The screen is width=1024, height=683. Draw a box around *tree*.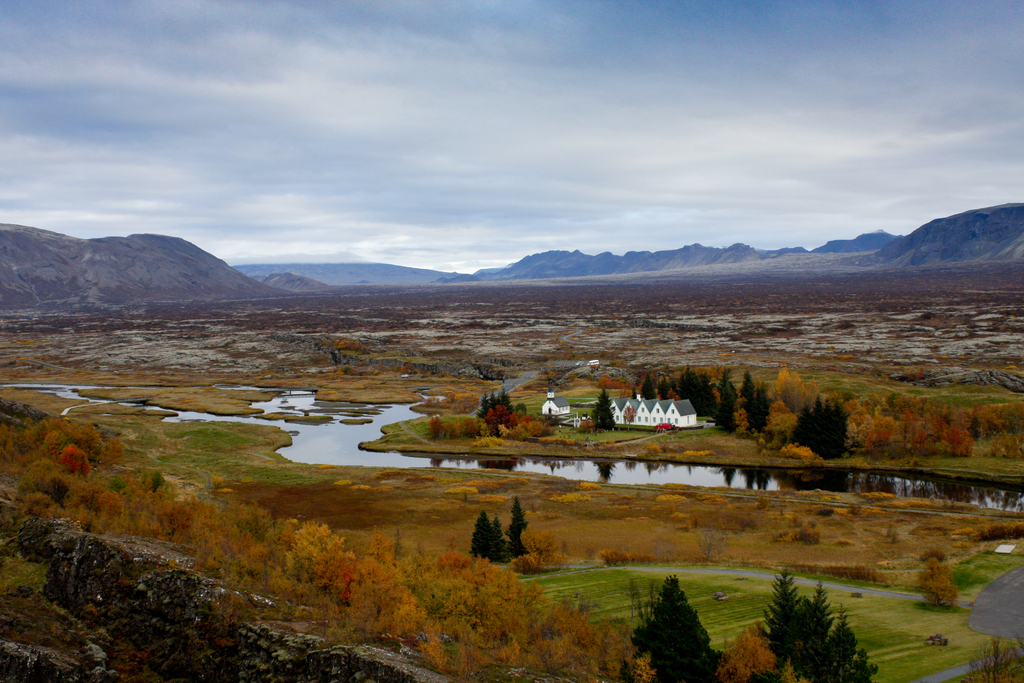
(left=474, top=506, right=504, bottom=562).
